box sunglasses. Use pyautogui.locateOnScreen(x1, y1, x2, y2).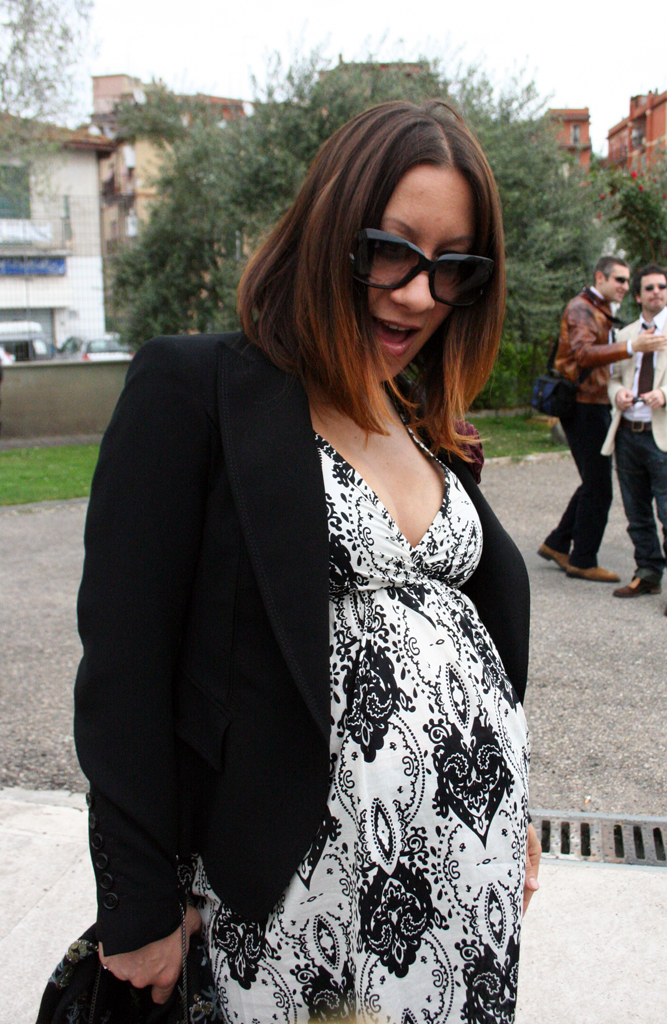
pyautogui.locateOnScreen(645, 281, 666, 295).
